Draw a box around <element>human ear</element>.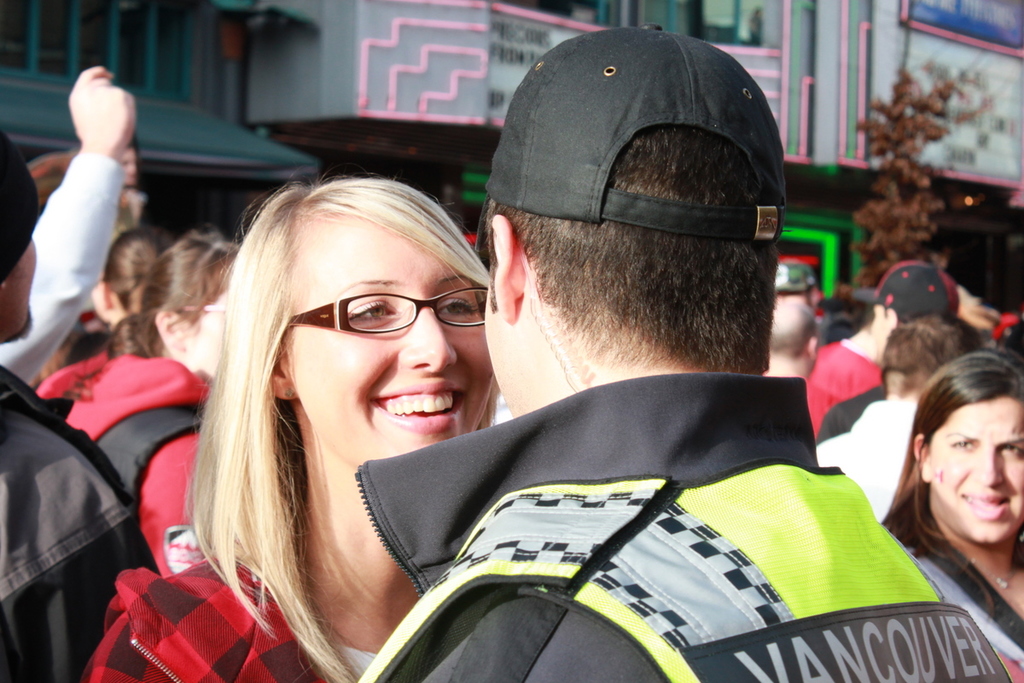
[914, 429, 927, 482].
